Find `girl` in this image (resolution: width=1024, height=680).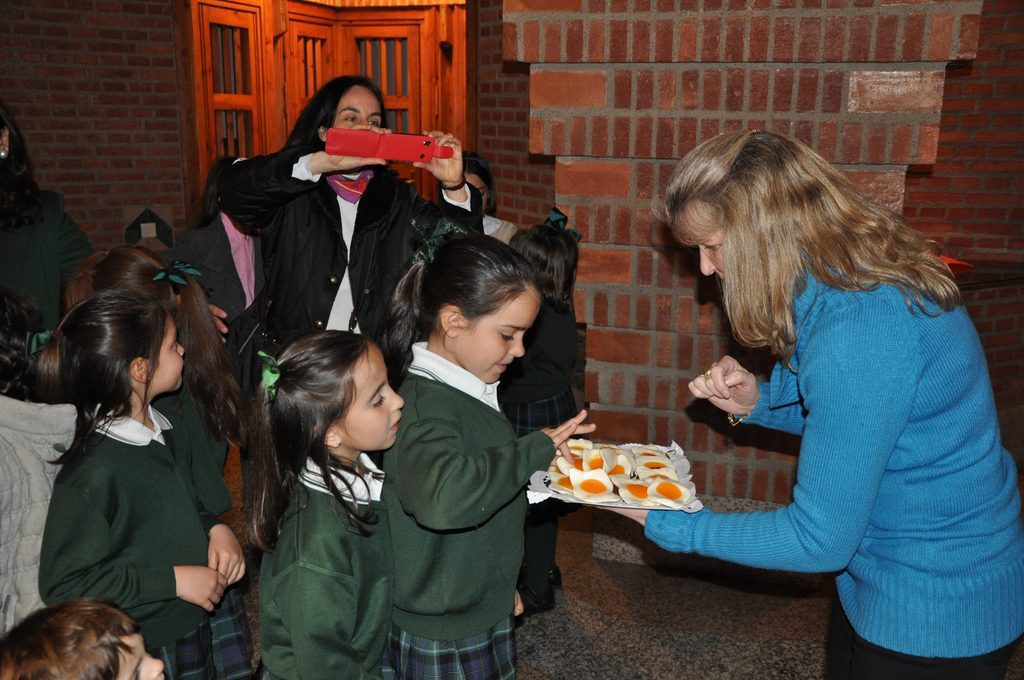
244/335/408/679.
